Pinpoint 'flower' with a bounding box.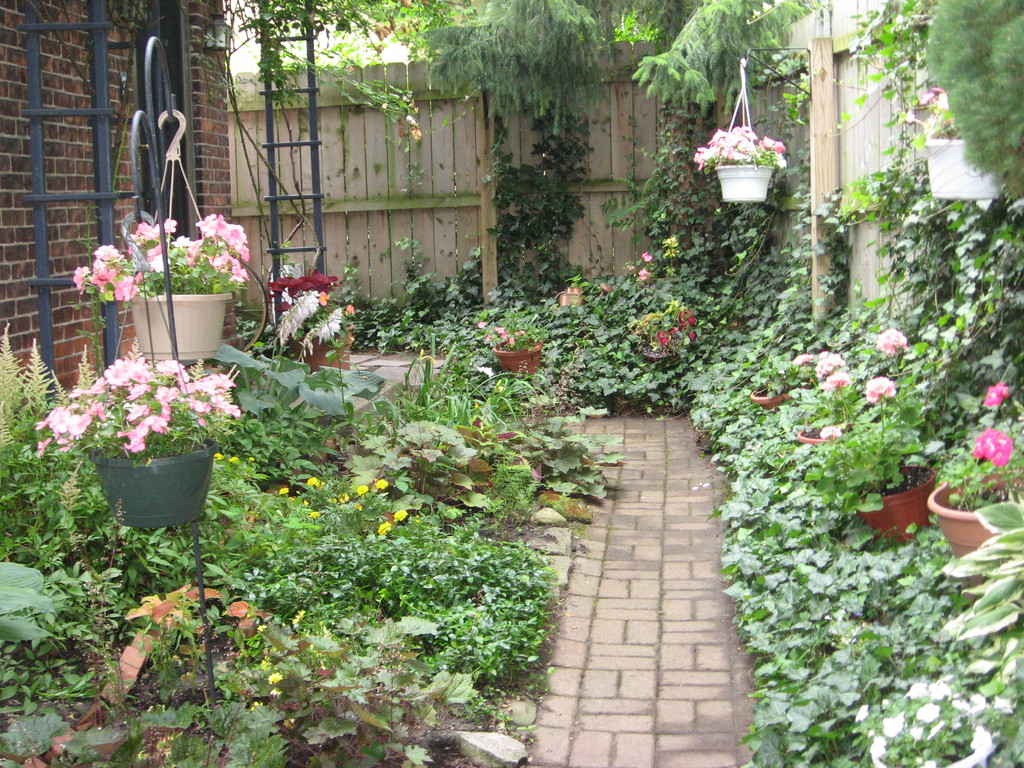
locate(900, 91, 959, 135).
